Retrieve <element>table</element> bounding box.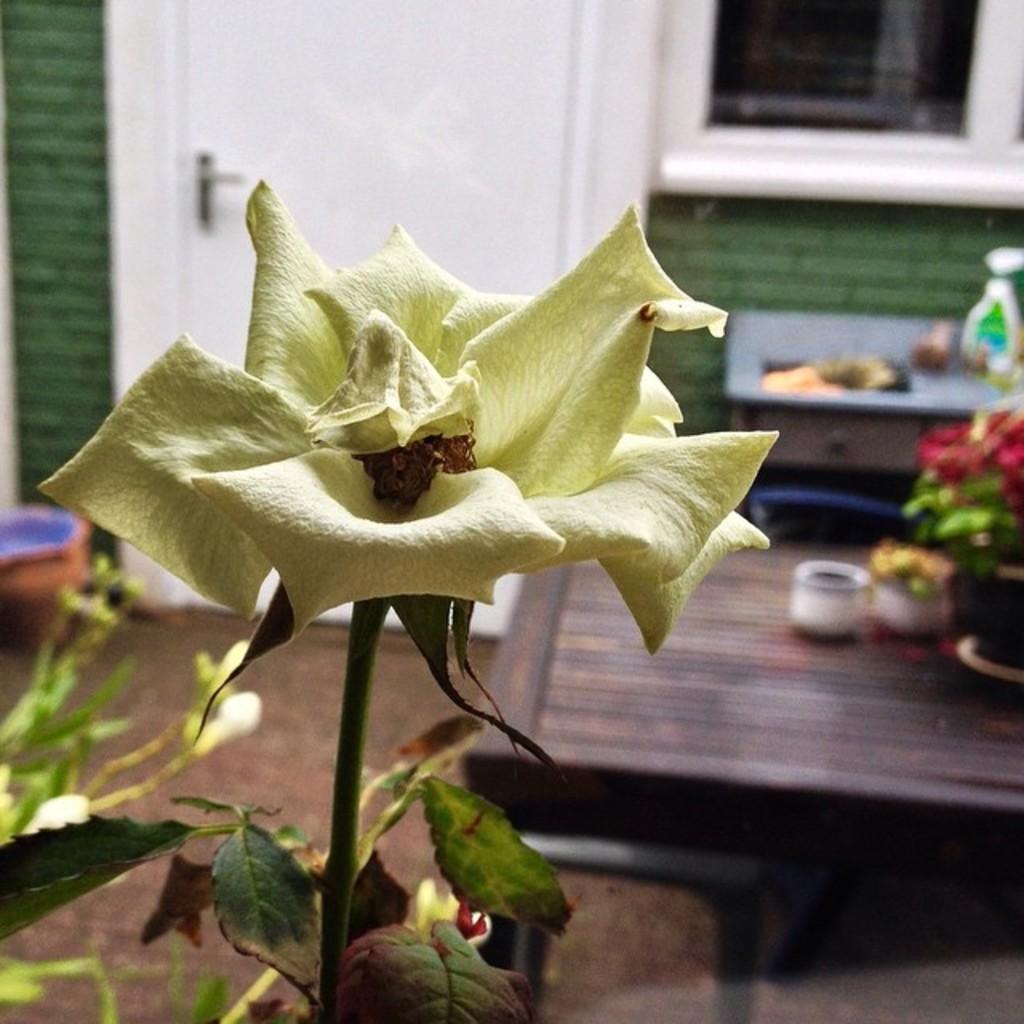
Bounding box: 442:514:1022:1022.
